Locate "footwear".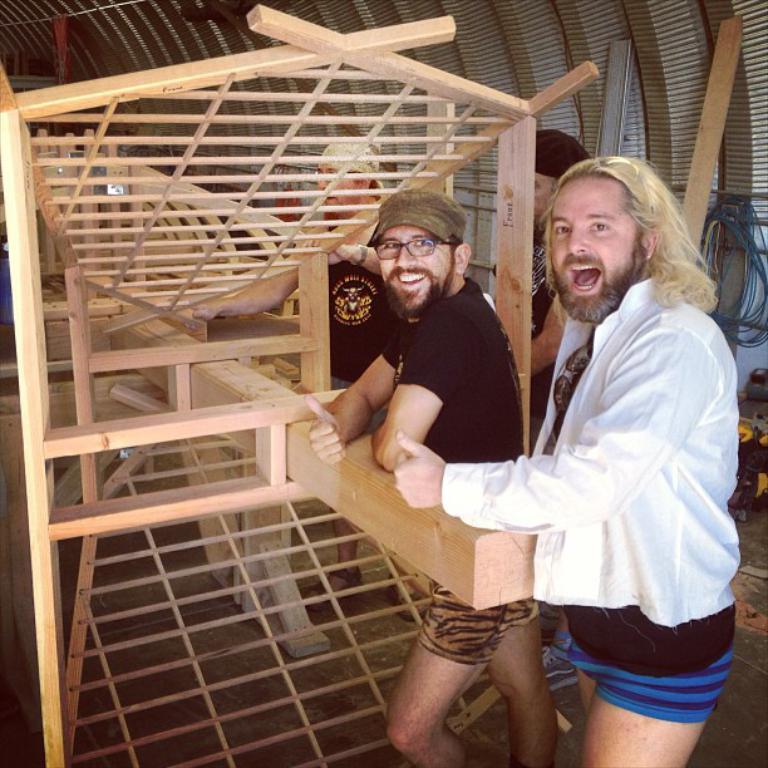
Bounding box: x1=388, y1=572, x2=432, y2=629.
